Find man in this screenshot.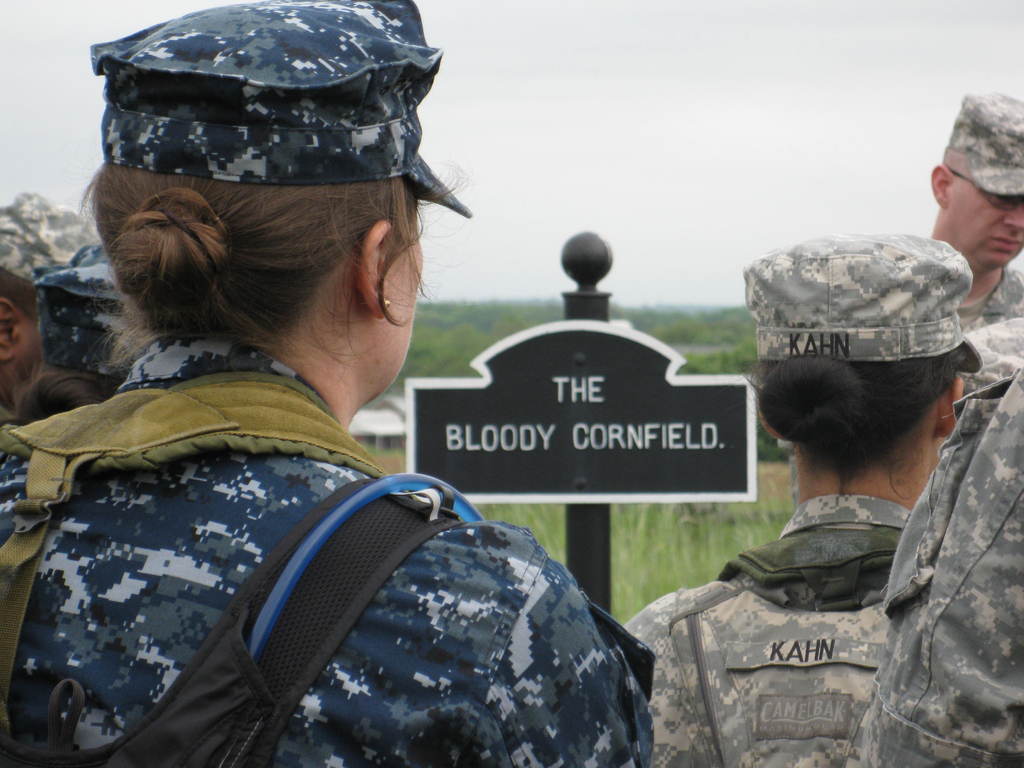
The bounding box for man is 913, 89, 1023, 331.
